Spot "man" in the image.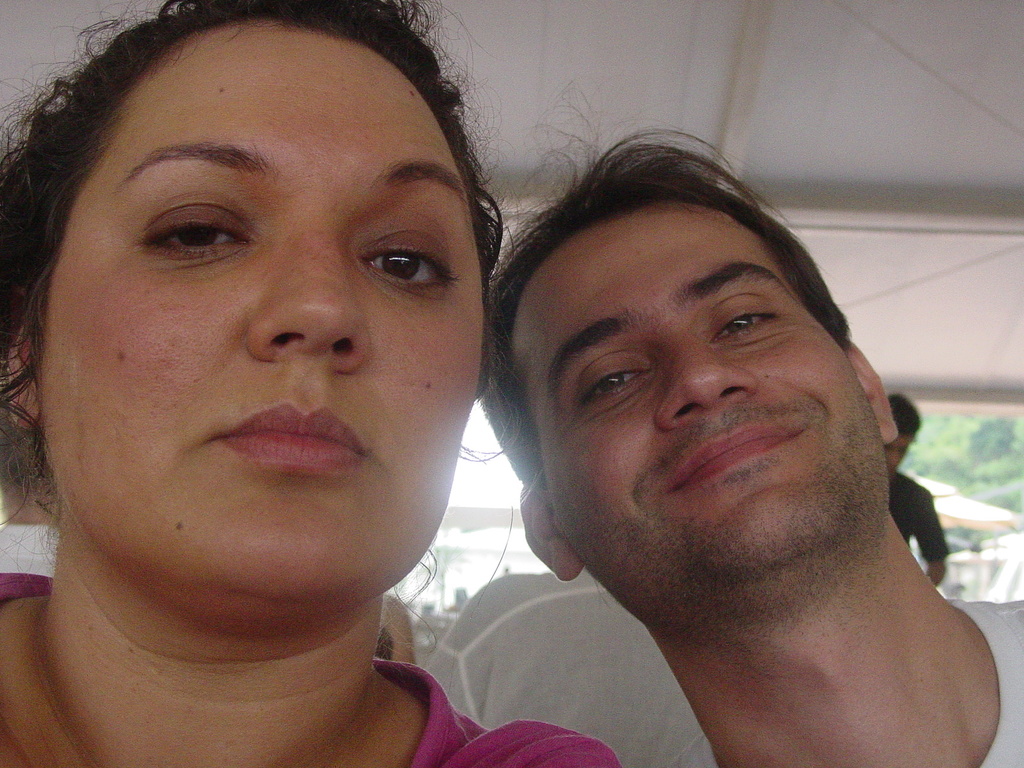
"man" found at (367, 113, 1023, 767).
